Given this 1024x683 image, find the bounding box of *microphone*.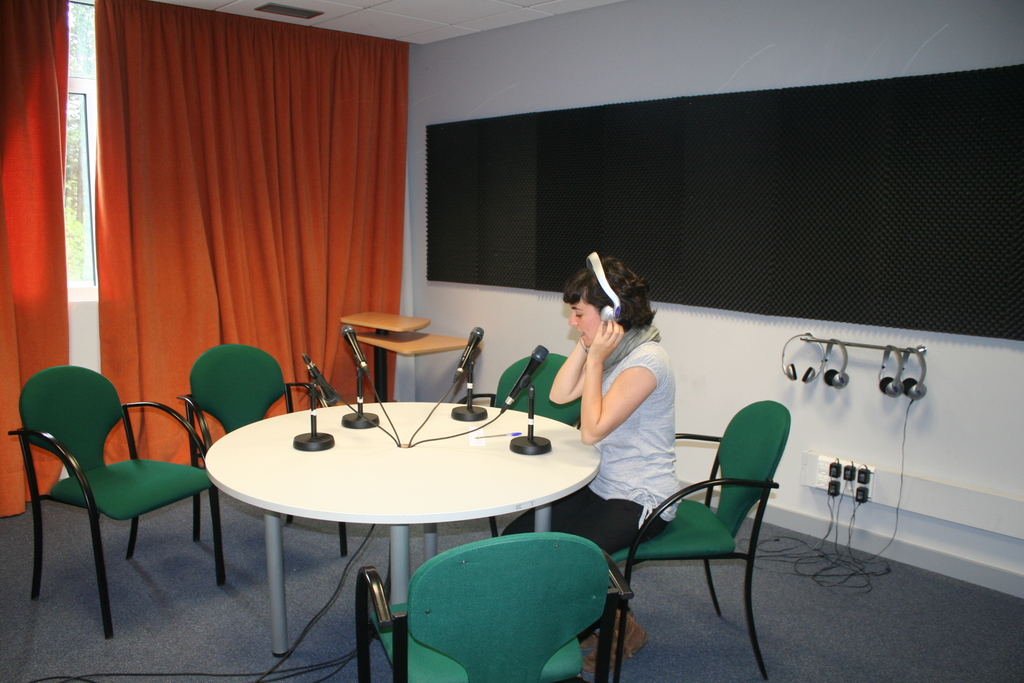
305/356/341/404.
